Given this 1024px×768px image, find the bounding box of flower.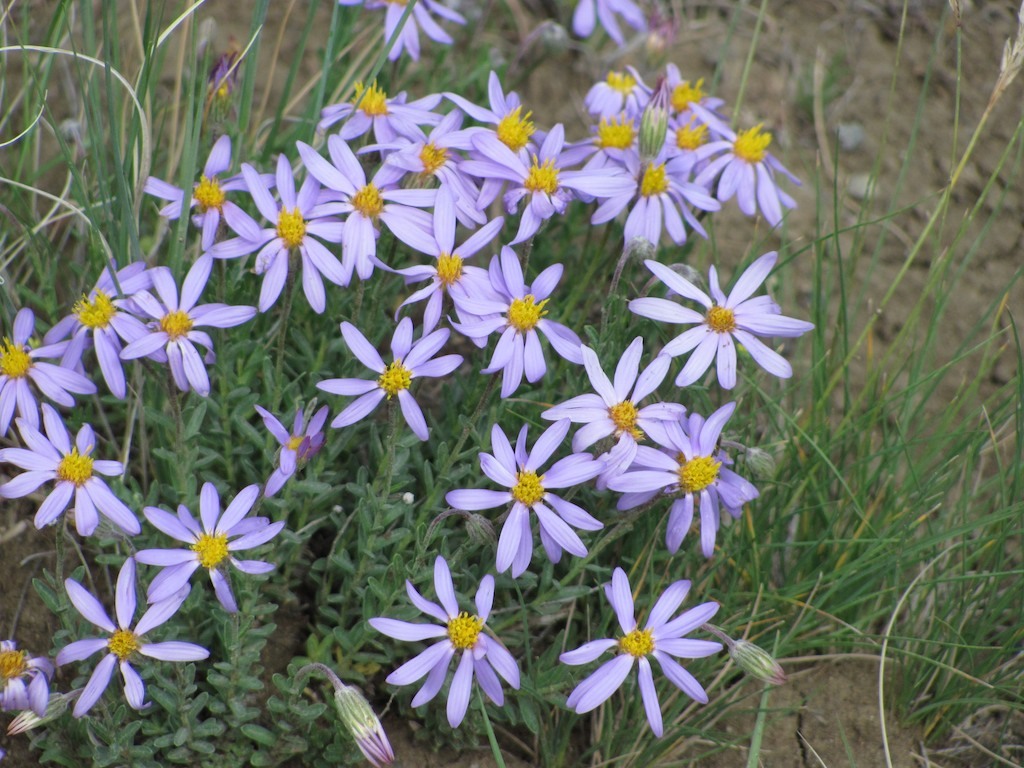
[136,484,284,620].
